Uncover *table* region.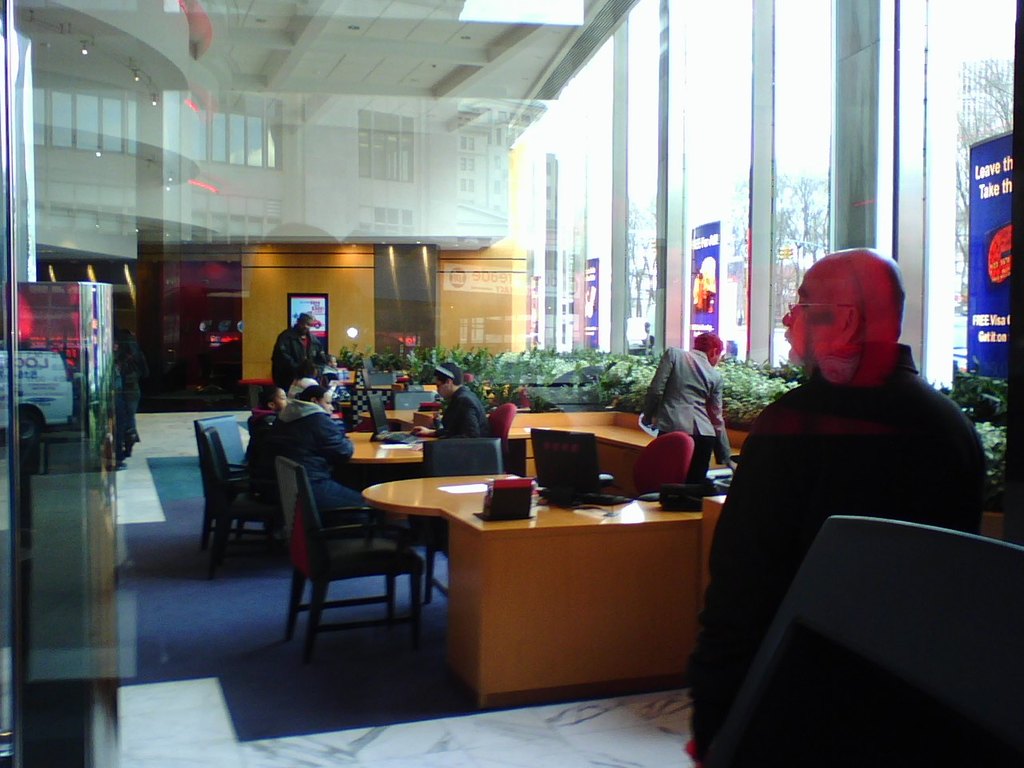
Uncovered: box(334, 431, 433, 518).
